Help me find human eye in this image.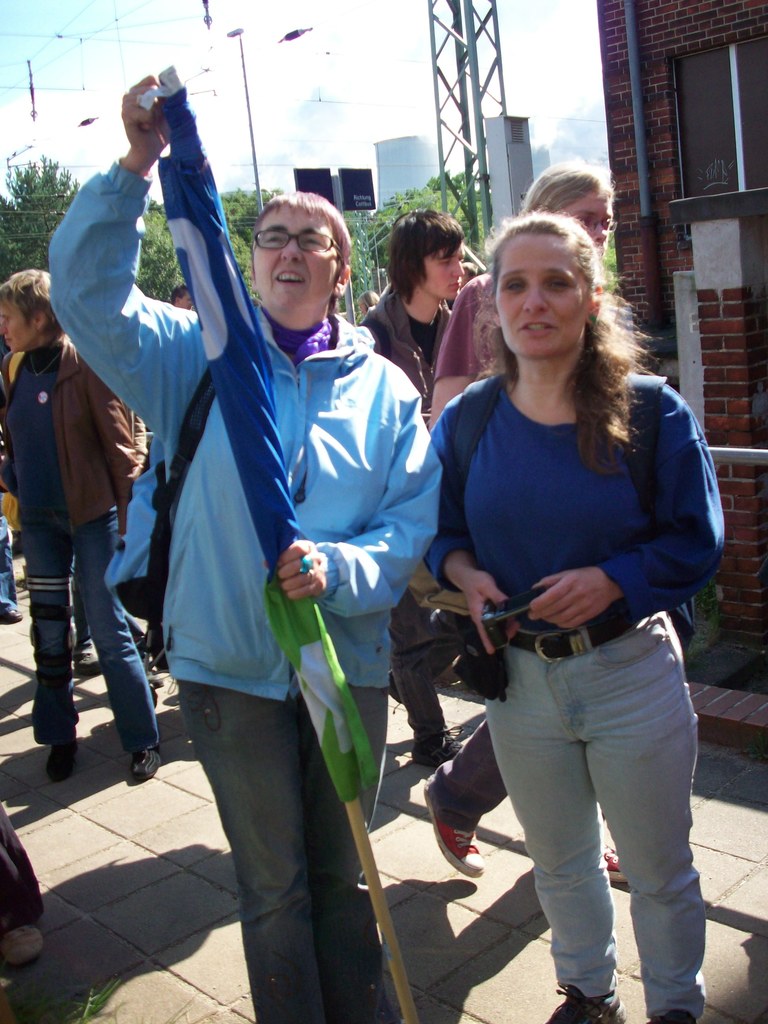
Found it: left=547, top=273, right=573, bottom=294.
